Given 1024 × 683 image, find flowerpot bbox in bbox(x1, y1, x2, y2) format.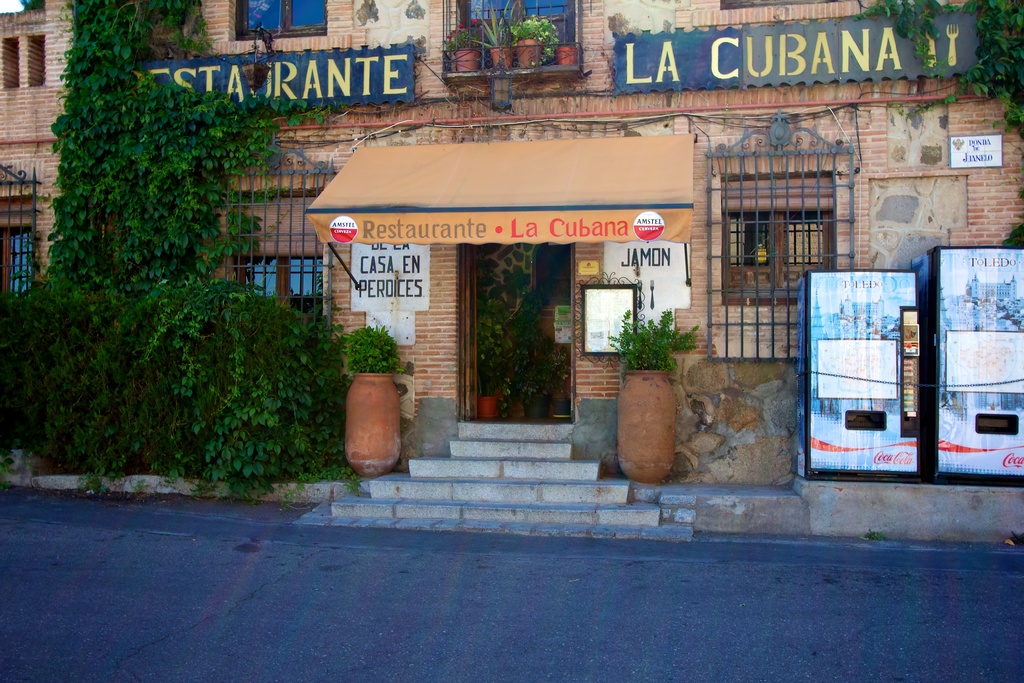
bbox(492, 44, 507, 71).
